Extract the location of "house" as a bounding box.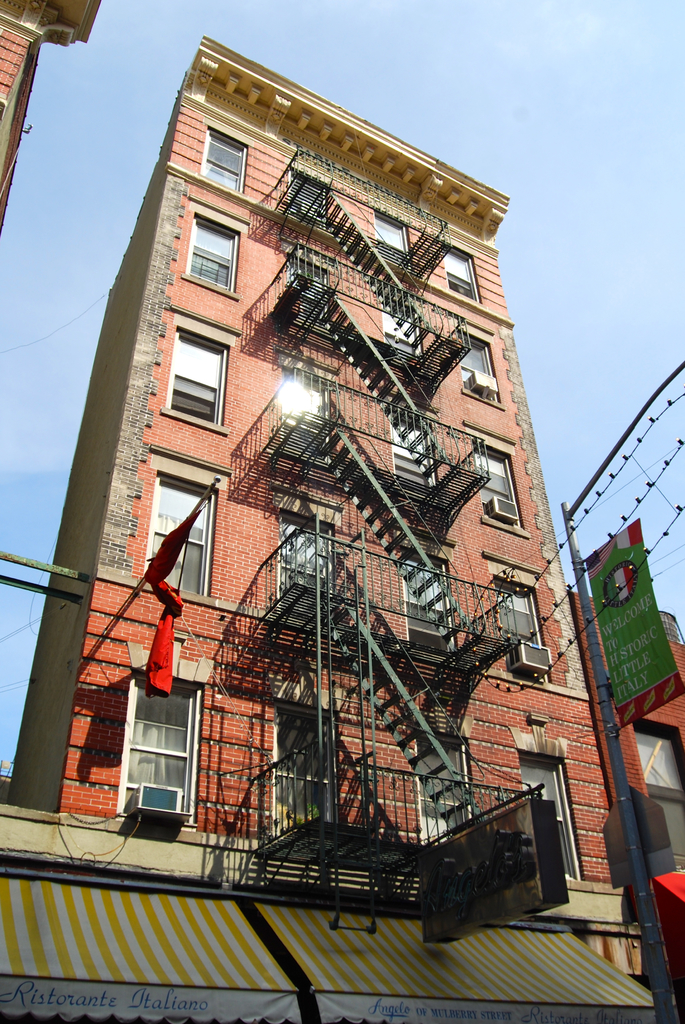
left=3, top=0, right=99, bottom=230.
